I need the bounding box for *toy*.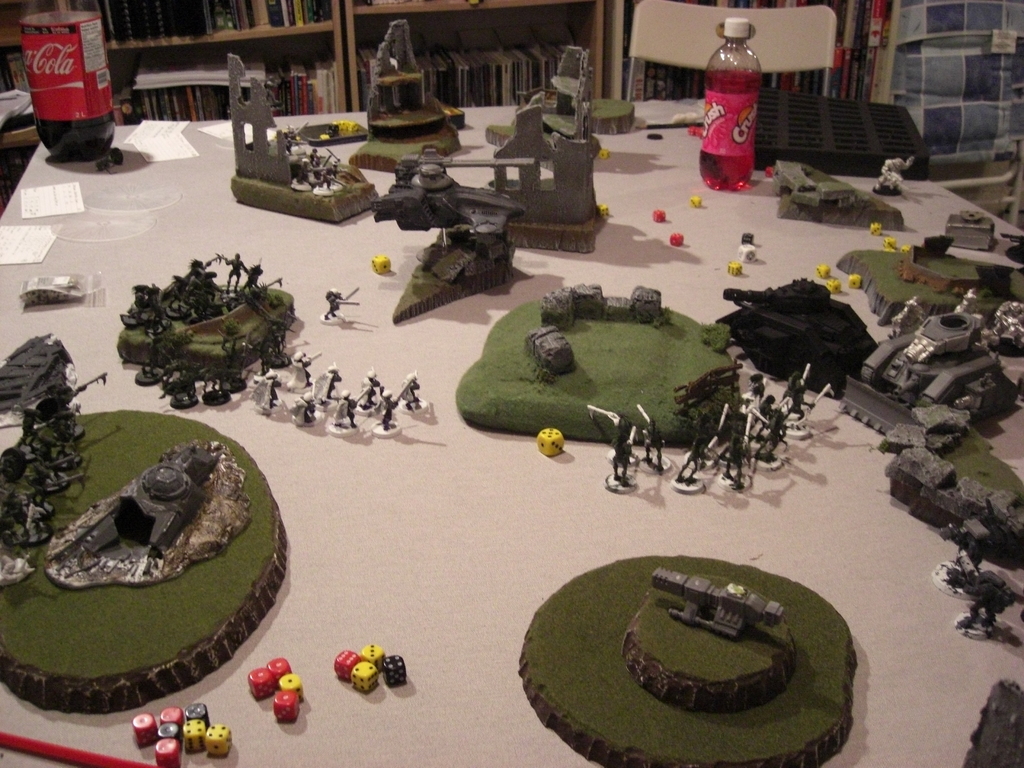
Here it is: {"x1": 930, "y1": 515, "x2": 995, "y2": 601}.
